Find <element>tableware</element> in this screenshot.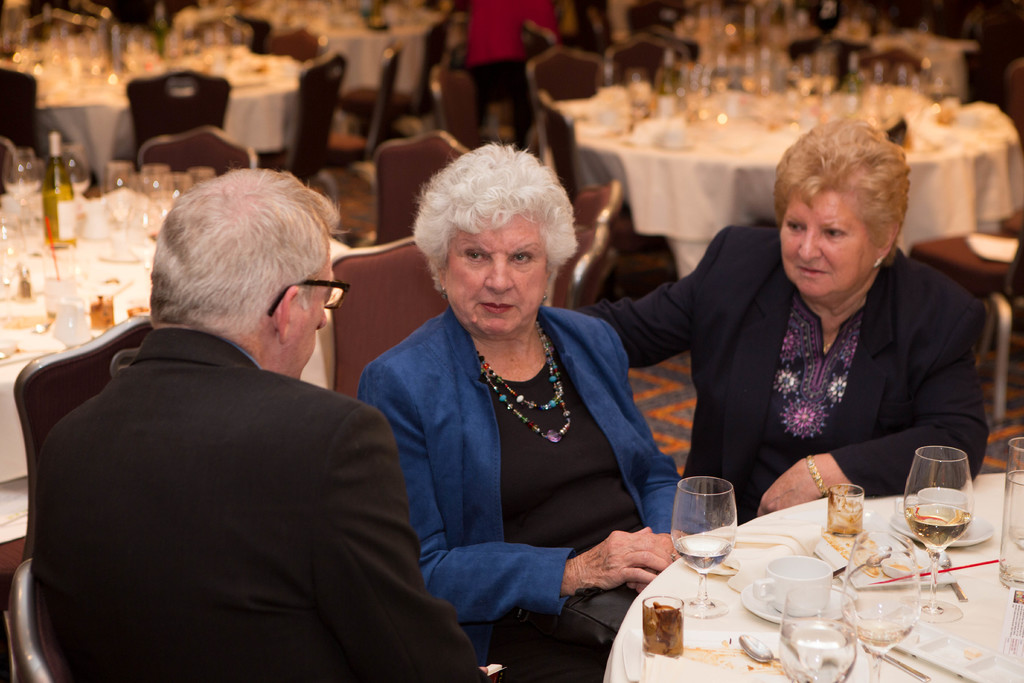
The bounding box for <element>tableware</element> is {"x1": 894, "y1": 484, "x2": 966, "y2": 507}.
